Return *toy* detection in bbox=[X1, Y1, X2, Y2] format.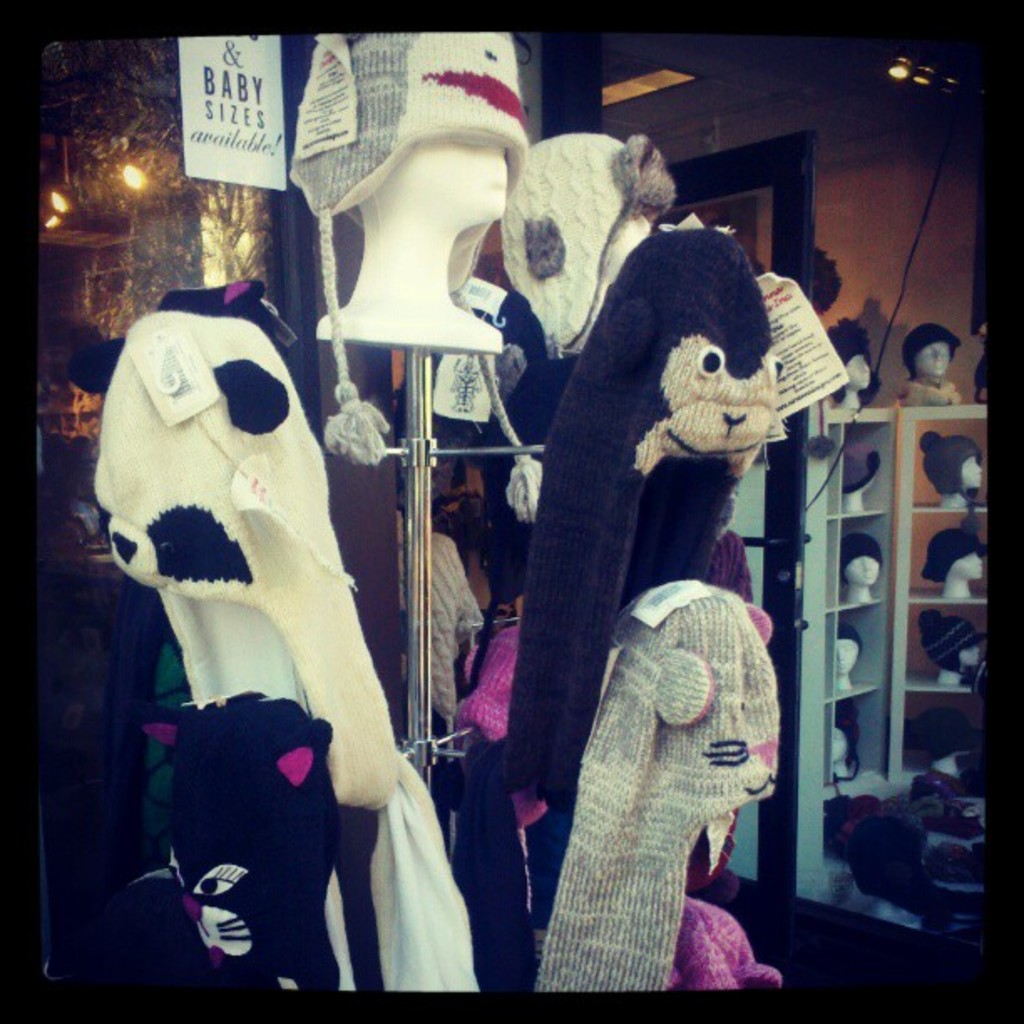
bbox=[897, 320, 974, 407].
